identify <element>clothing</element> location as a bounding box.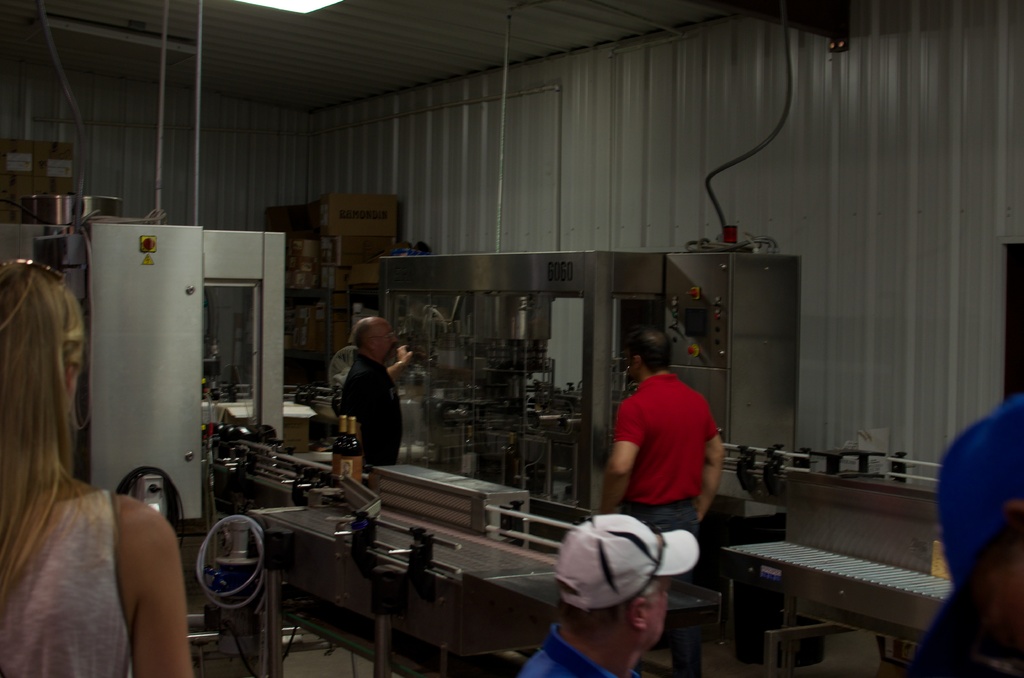
select_region(339, 355, 402, 542).
